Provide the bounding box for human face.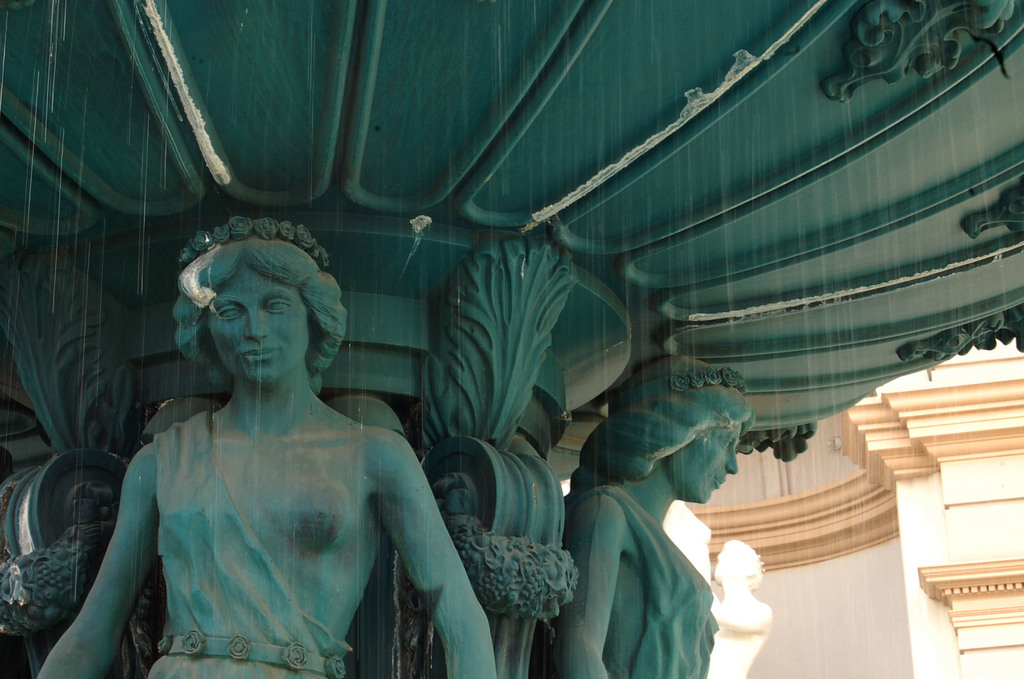
<bbox>206, 263, 310, 386</bbox>.
